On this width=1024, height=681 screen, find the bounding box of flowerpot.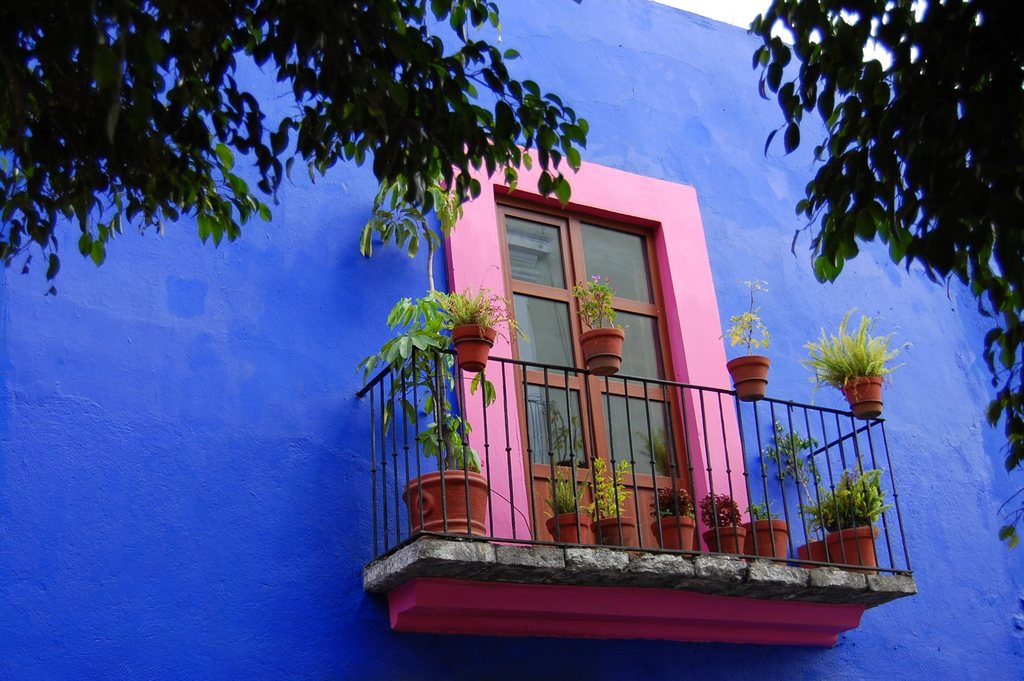
Bounding box: 792:537:824:575.
